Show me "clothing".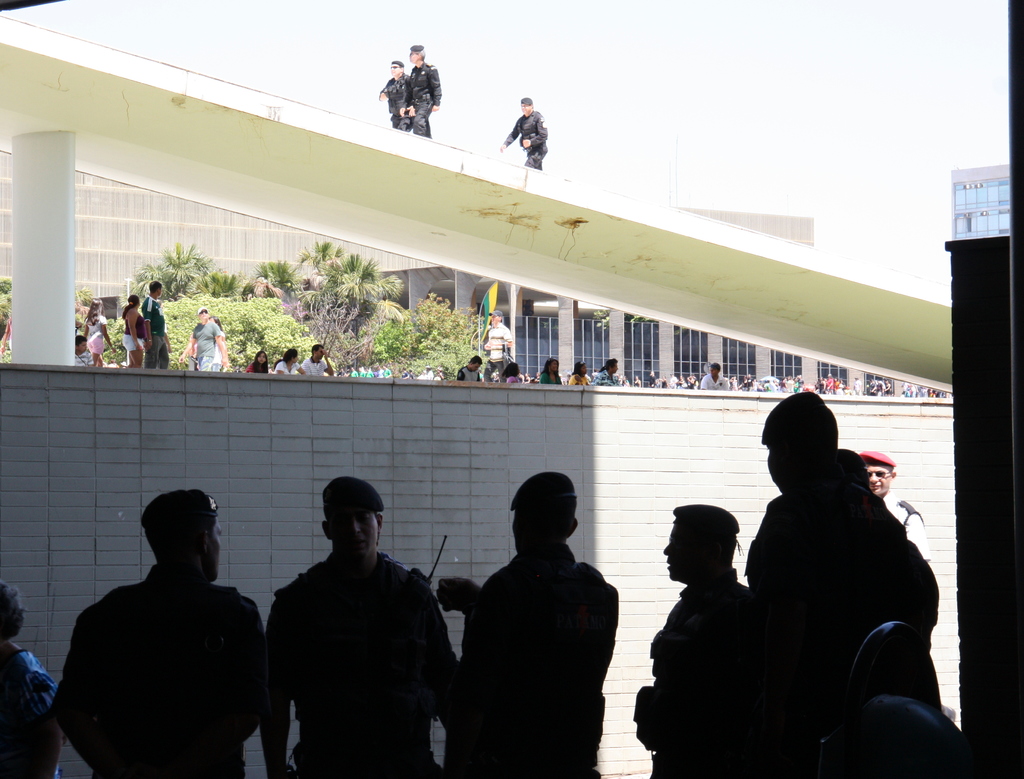
"clothing" is here: BBox(78, 345, 90, 363).
